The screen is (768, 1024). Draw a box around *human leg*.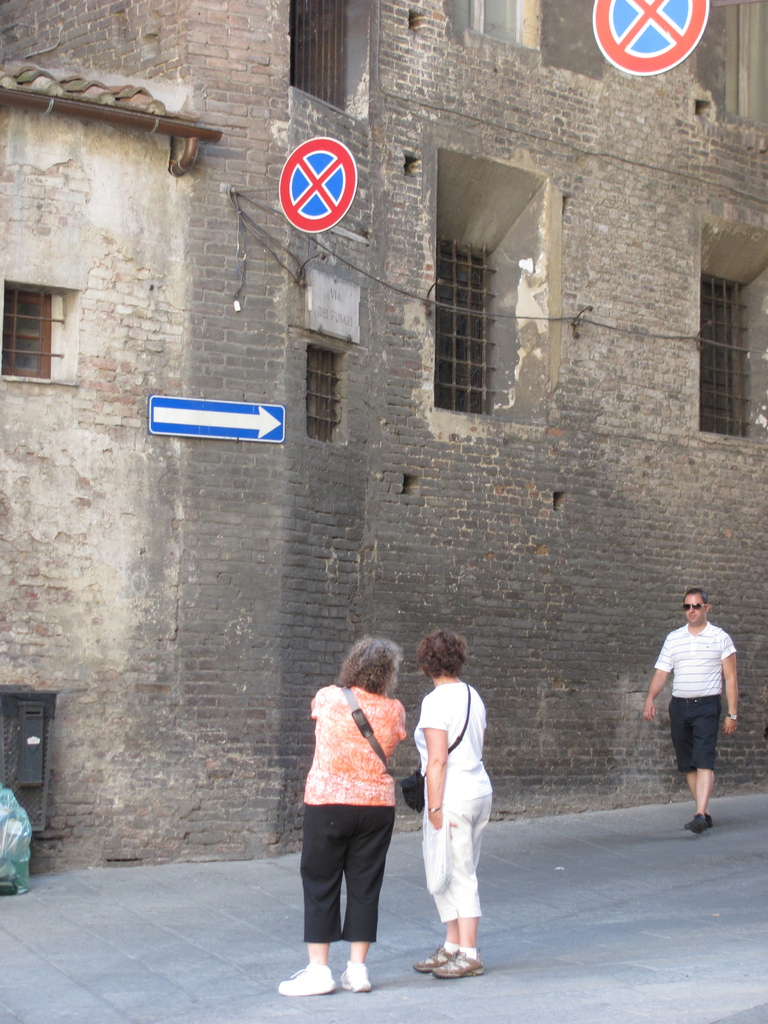
675, 693, 721, 826.
